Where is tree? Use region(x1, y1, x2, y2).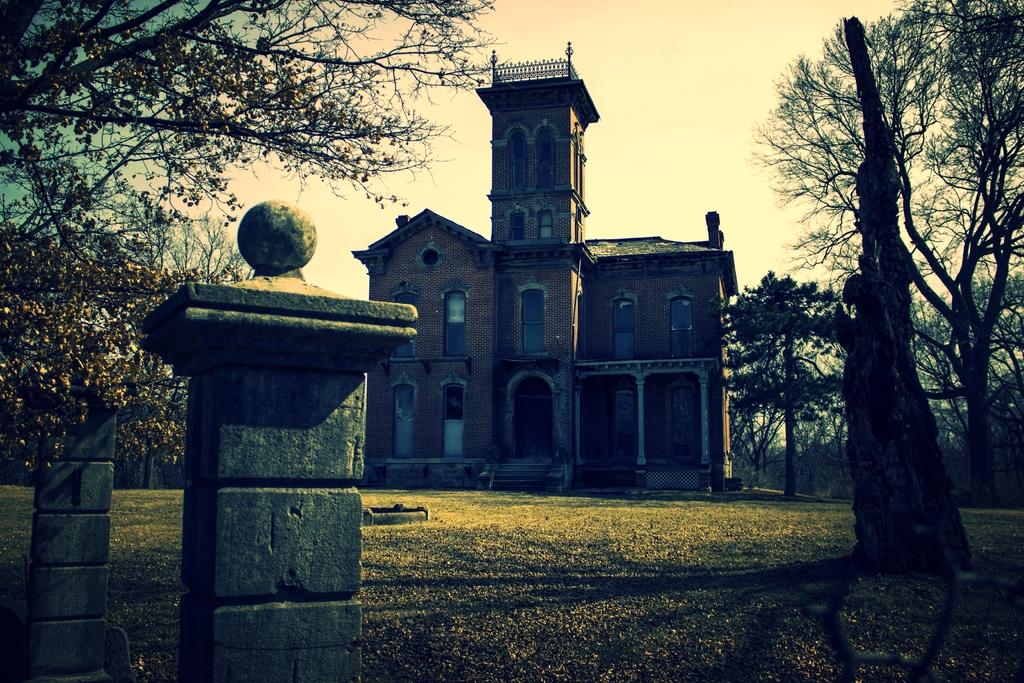
region(0, 0, 509, 479).
